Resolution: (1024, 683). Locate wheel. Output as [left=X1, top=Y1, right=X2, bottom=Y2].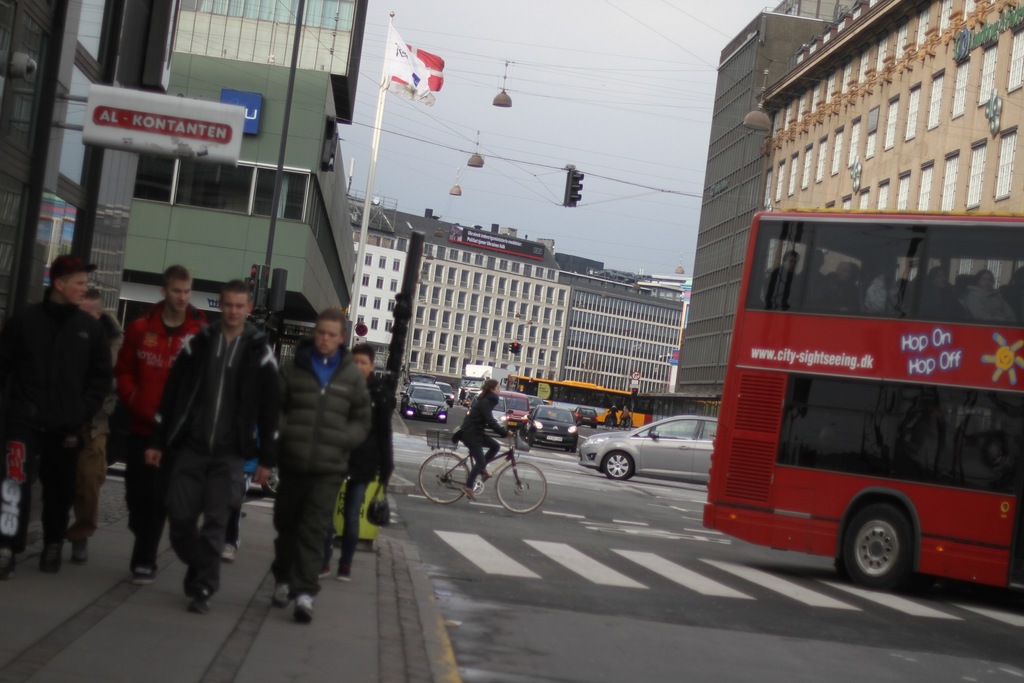
[left=102, top=452, right=117, bottom=465].
